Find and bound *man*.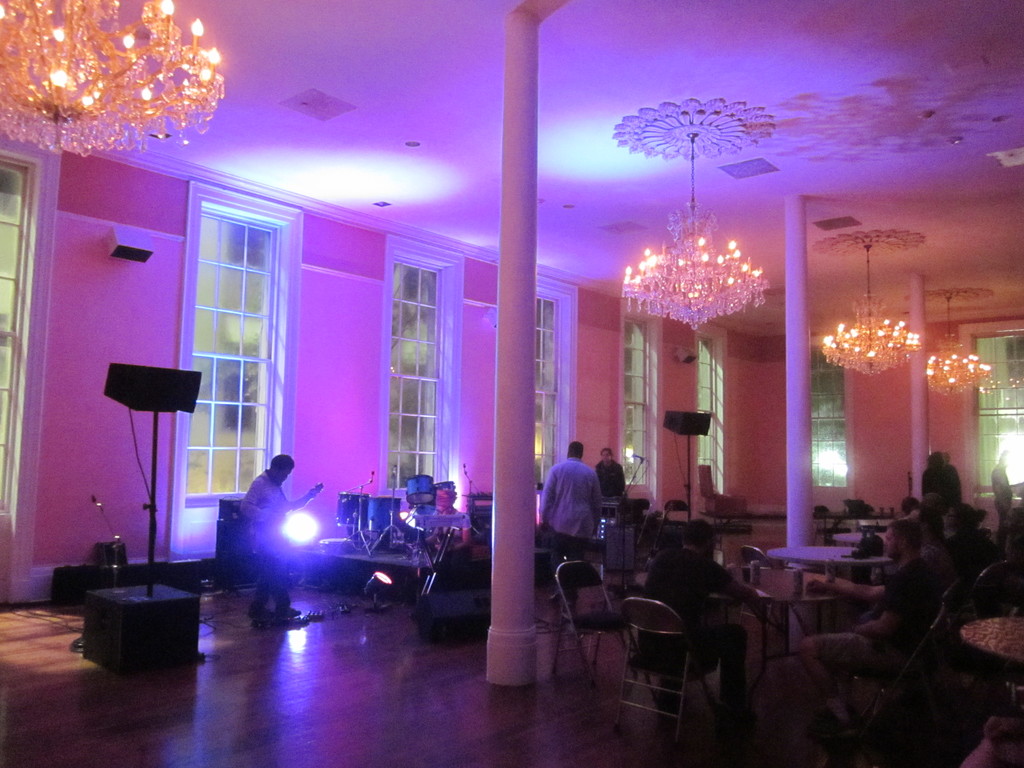
Bound: l=540, t=436, r=606, b=609.
